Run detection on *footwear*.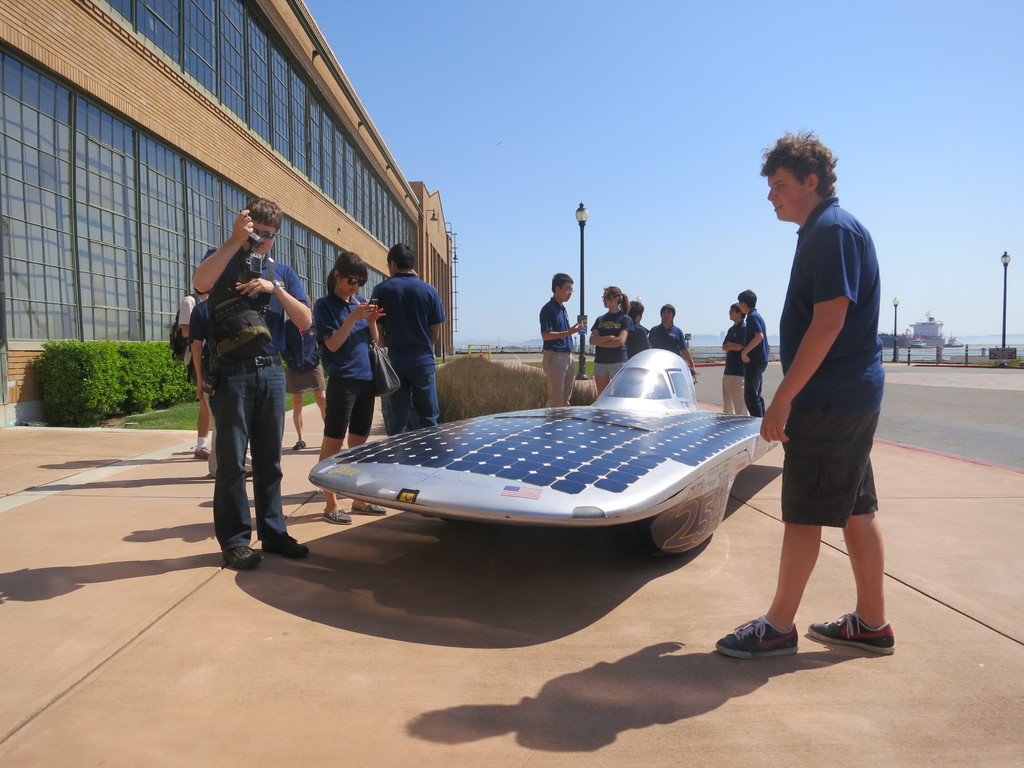
Result: BBox(727, 610, 806, 680).
